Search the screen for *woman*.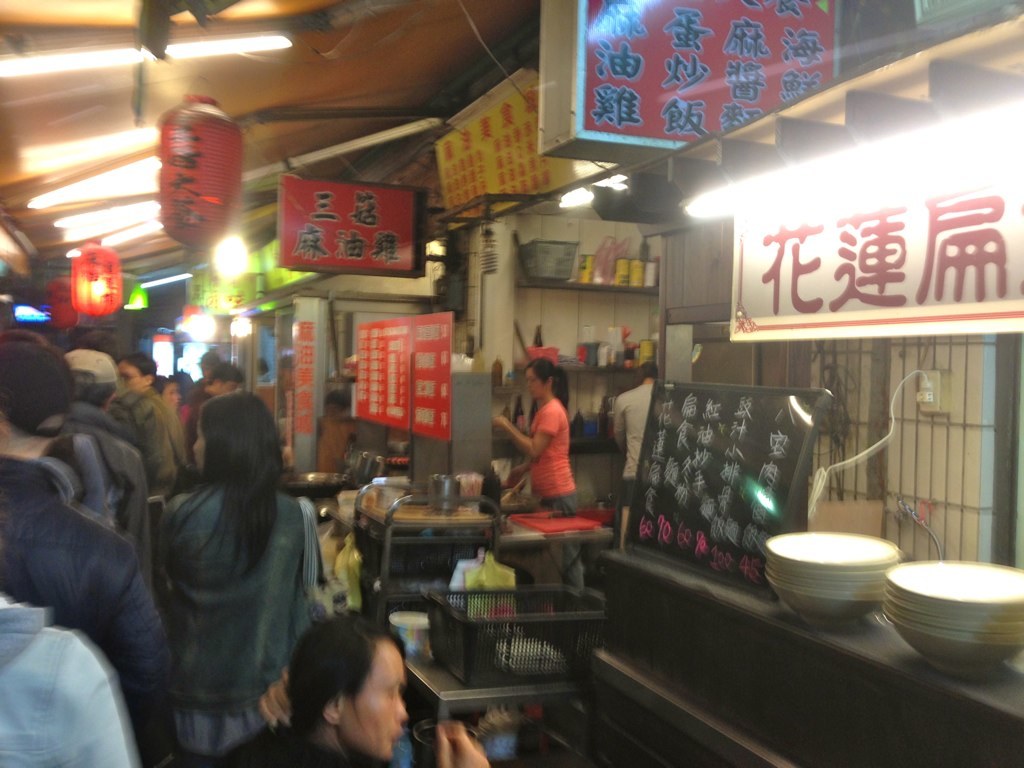
Found at {"x1": 109, "y1": 347, "x2": 182, "y2": 486}.
